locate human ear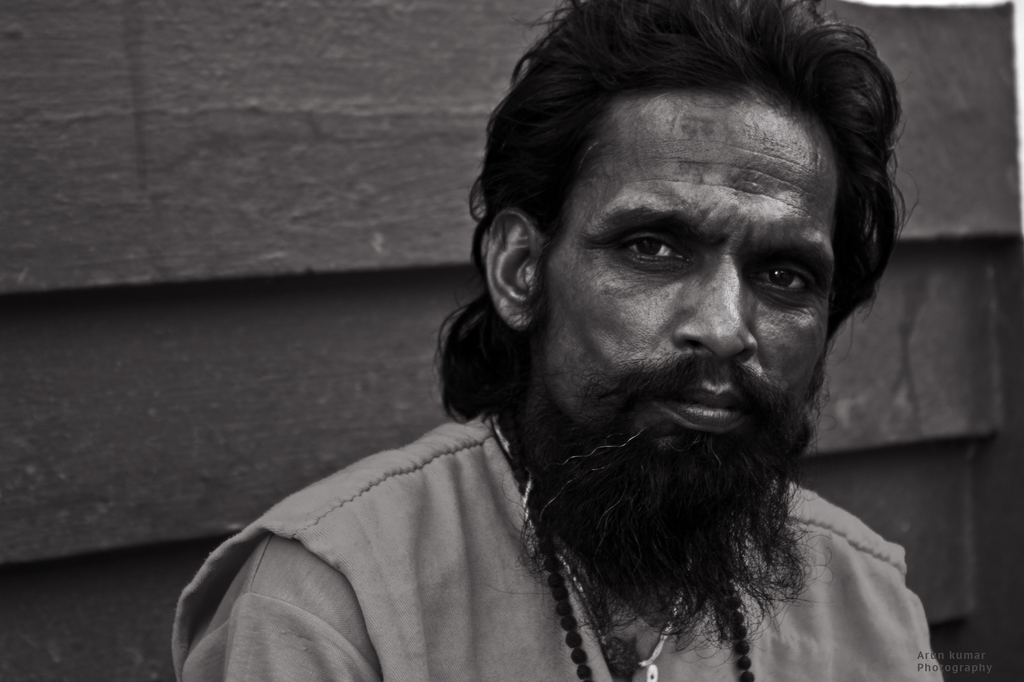
locate(483, 210, 549, 328)
